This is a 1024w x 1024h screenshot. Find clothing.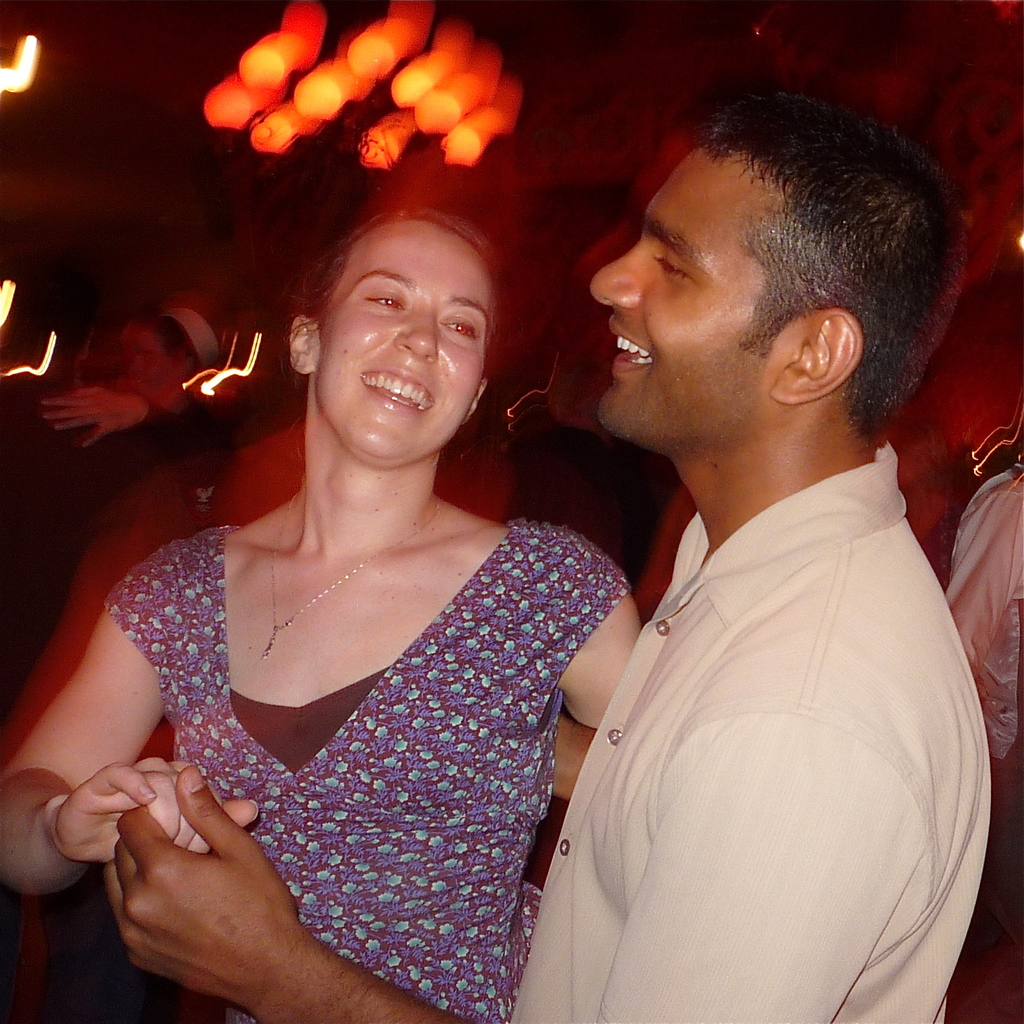
Bounding box: [100, 508, 634, 1023].
